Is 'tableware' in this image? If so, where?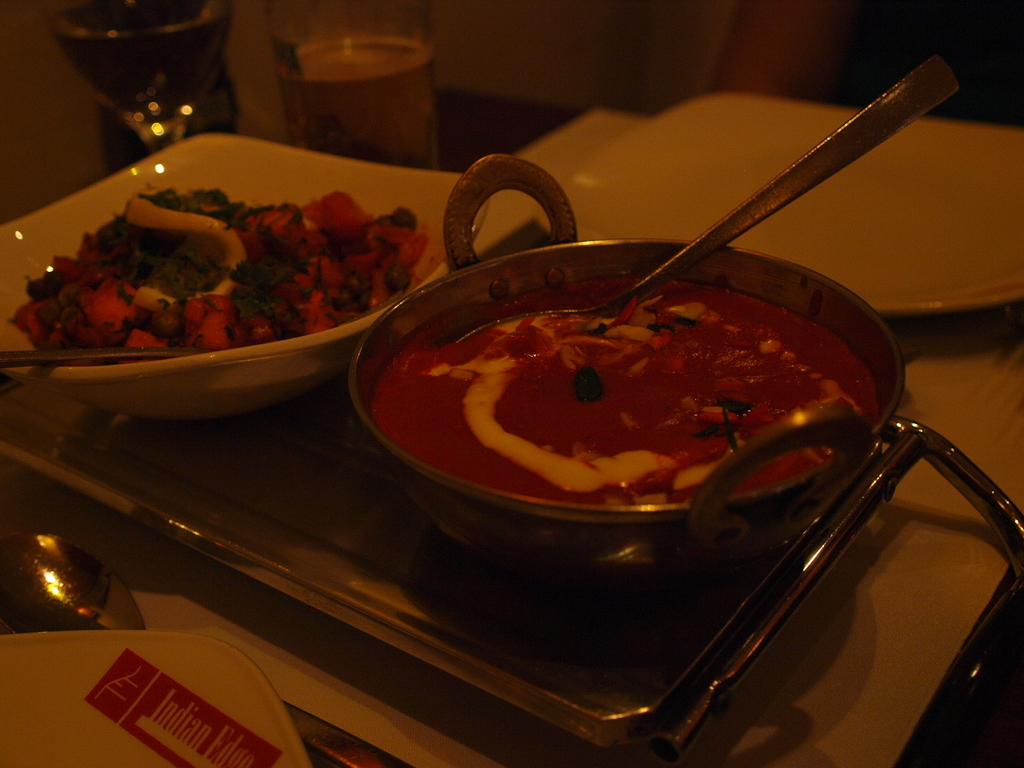
Yes, at [left=0, top=122, right=491, bottom=434].
